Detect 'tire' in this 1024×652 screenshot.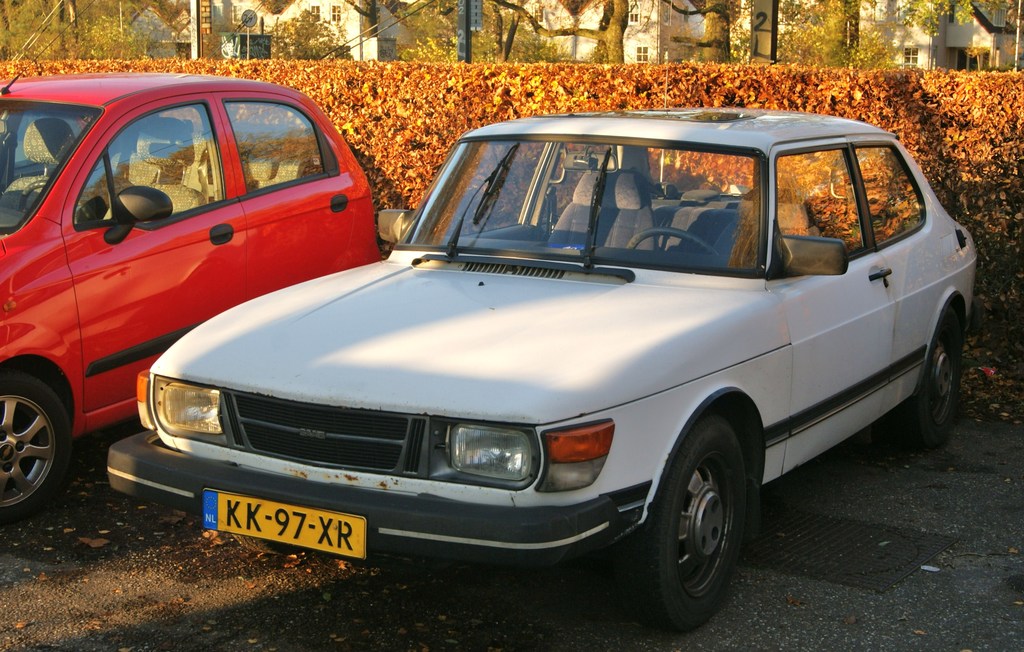
Detection: x1=638 y1=426 x2=754 y2=635.
